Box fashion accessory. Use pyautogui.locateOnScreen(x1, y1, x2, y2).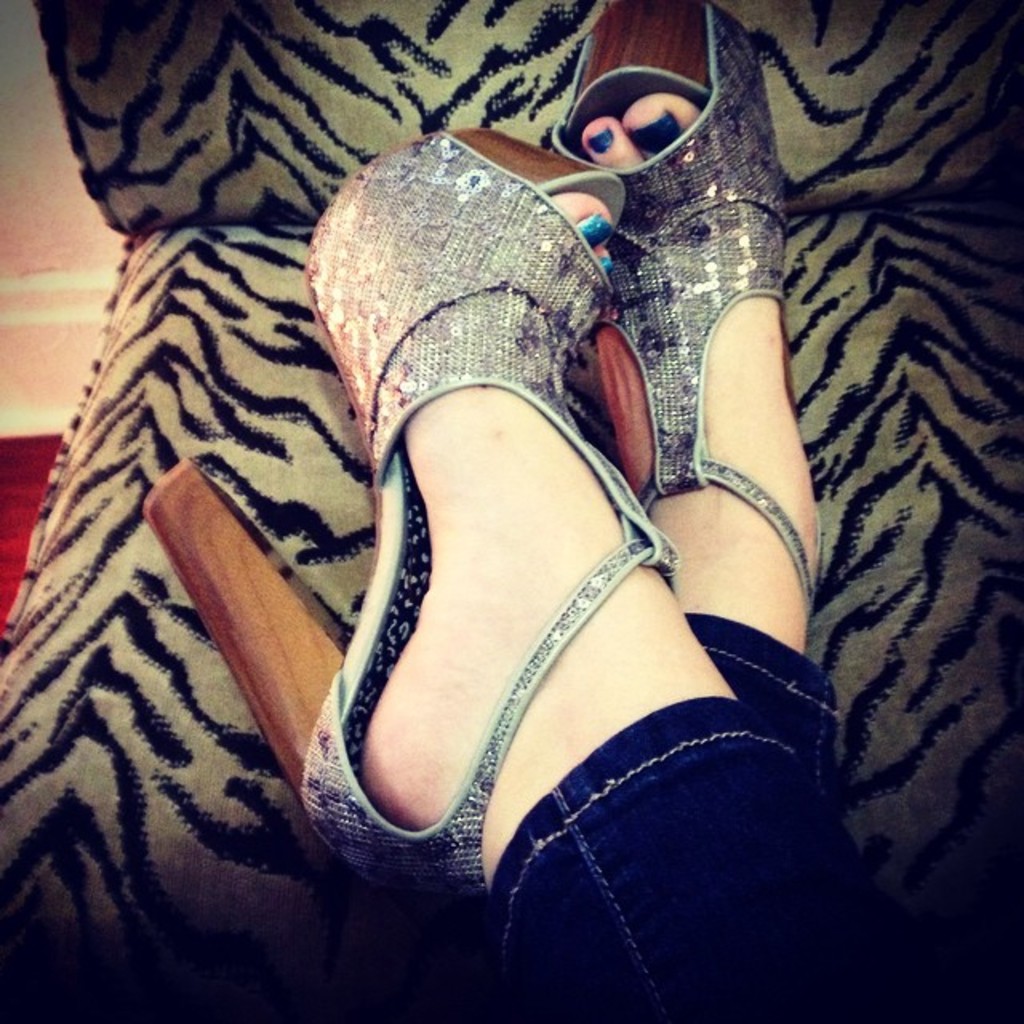
pyautogui.locateOnScreen(136, 114, 685, 909).
